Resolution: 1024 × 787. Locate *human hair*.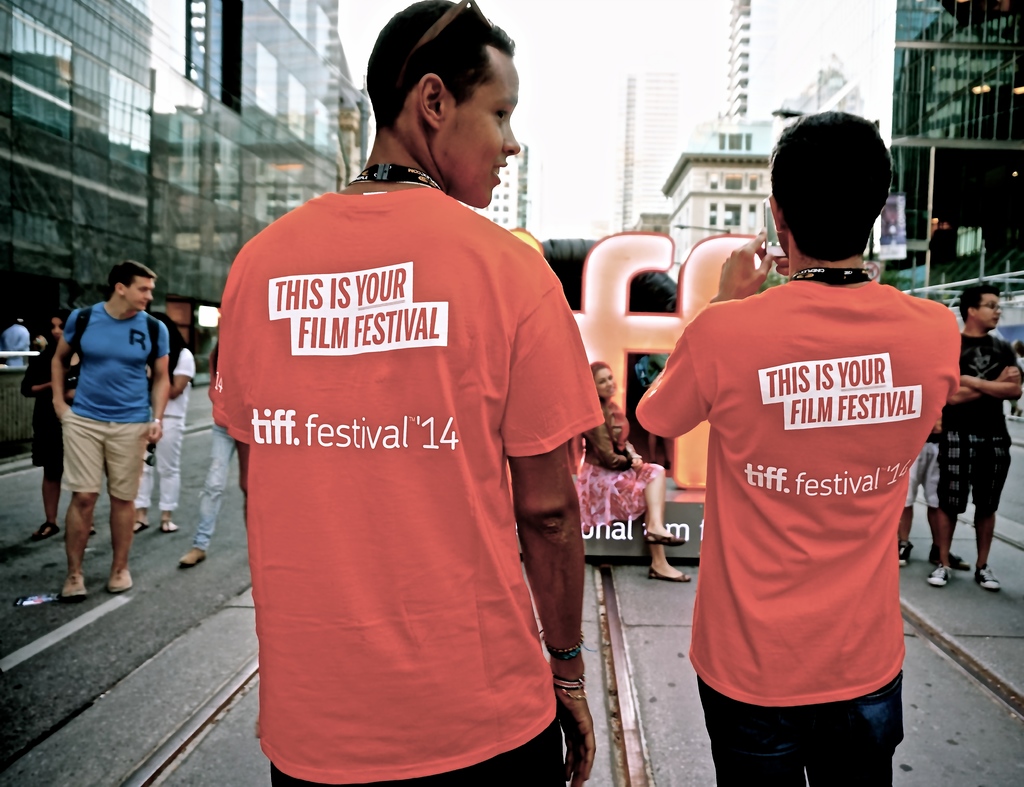
[762,119,892,258].
